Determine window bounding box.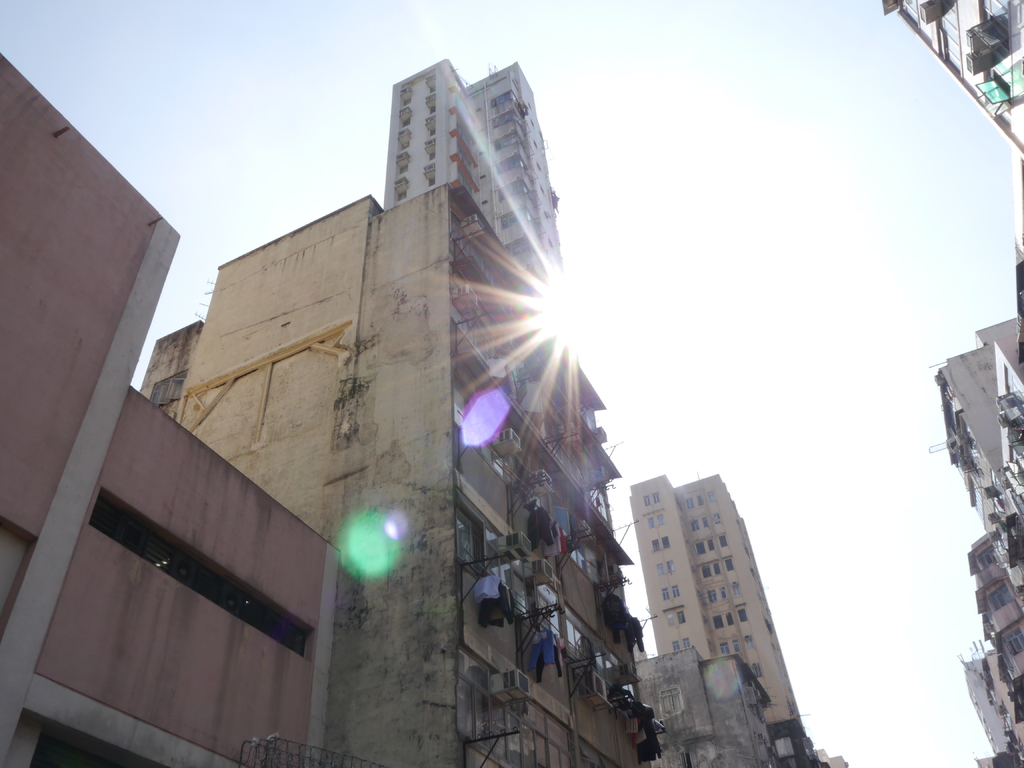
Determined: (752,660,764,678).
